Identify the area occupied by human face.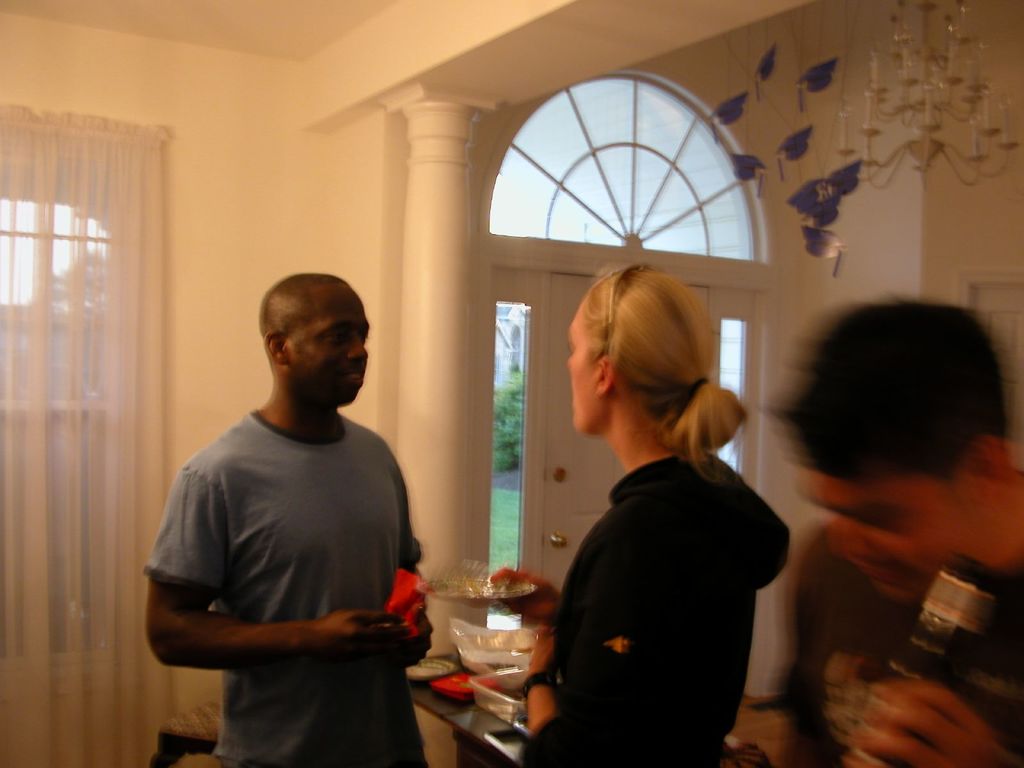
Area: rect(291, 292, 374, 412).
